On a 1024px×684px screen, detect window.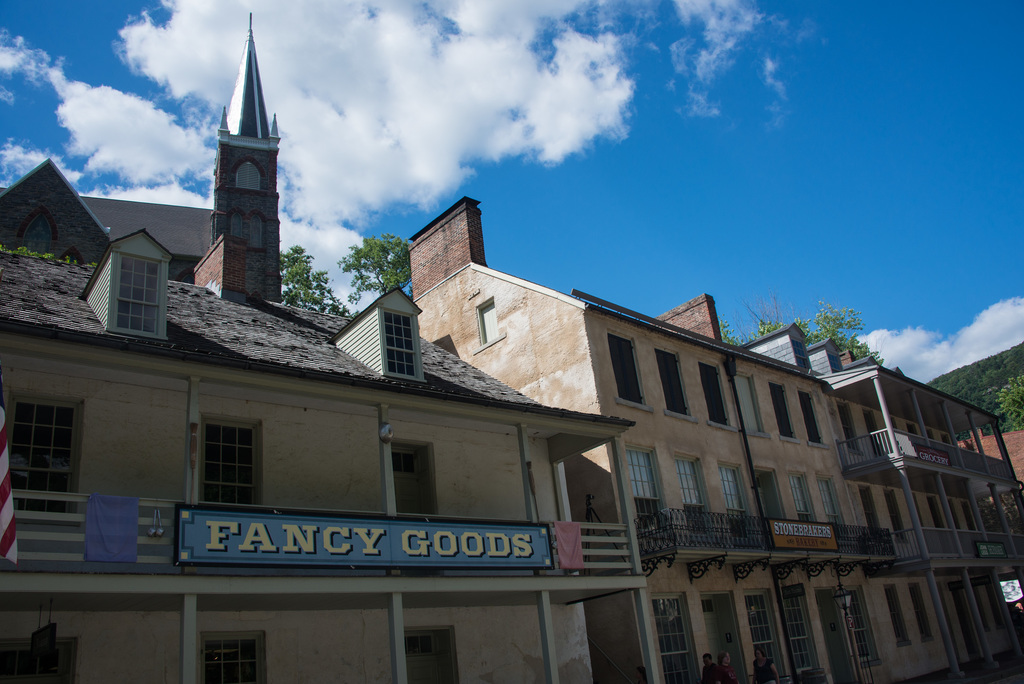
box(733, 372, 769, 437).
